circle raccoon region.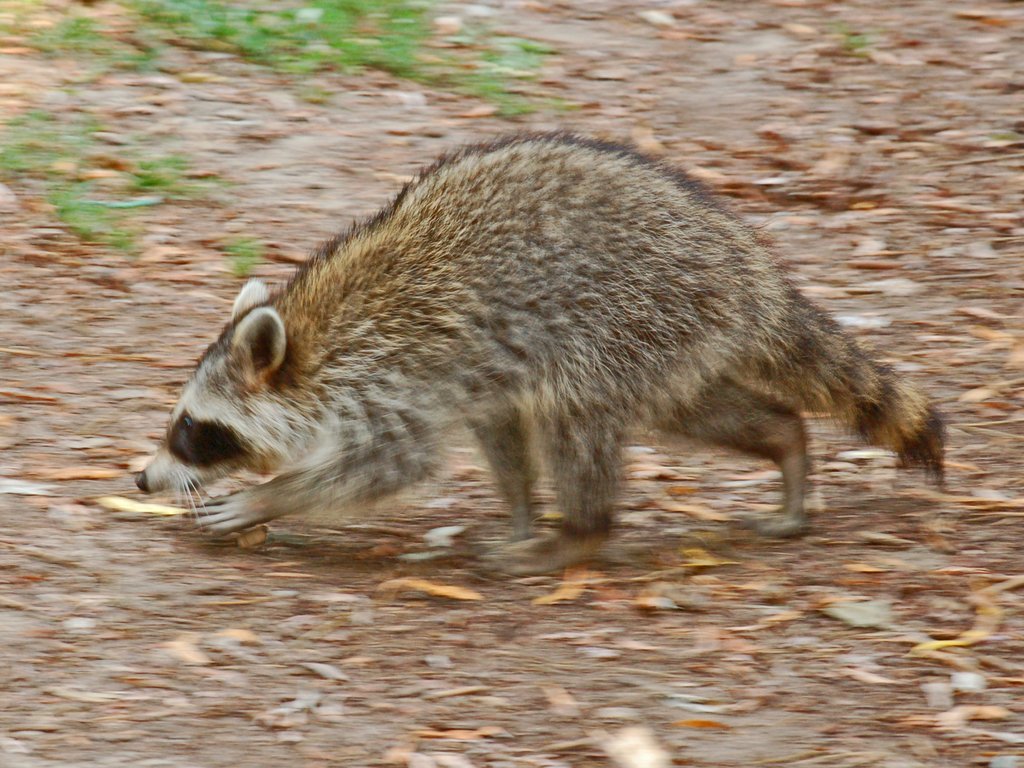
Region: BBox(134, 129, 947, 576).
